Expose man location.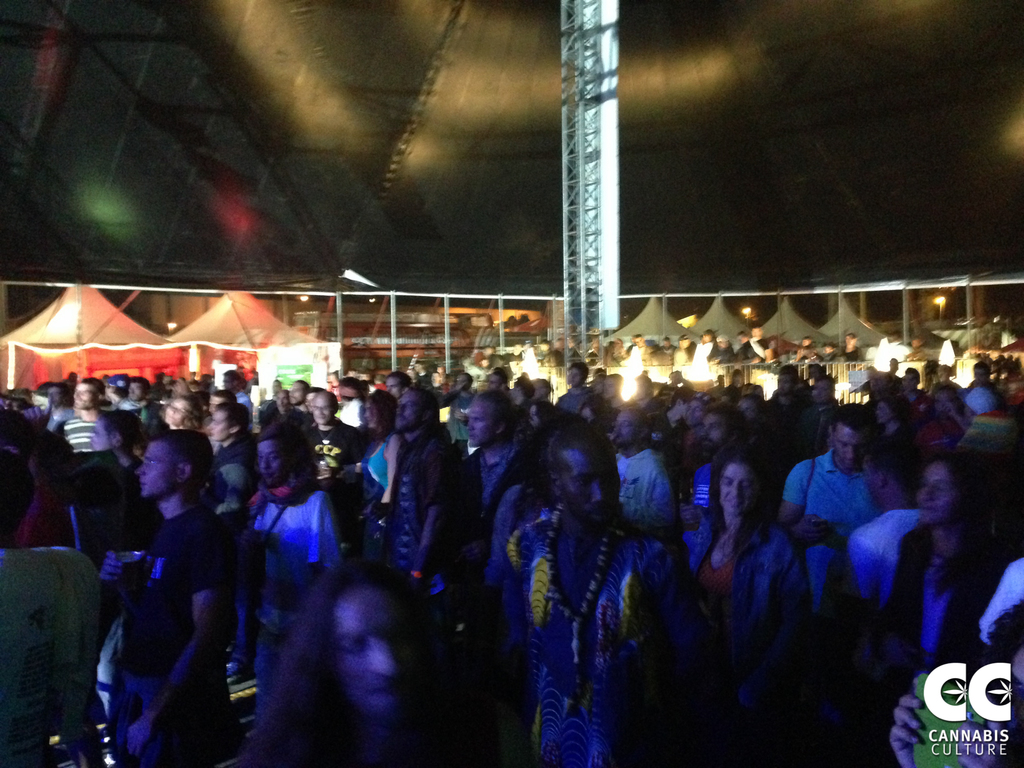
Exposed at left=605, top=407, right=680, bottom=538.
